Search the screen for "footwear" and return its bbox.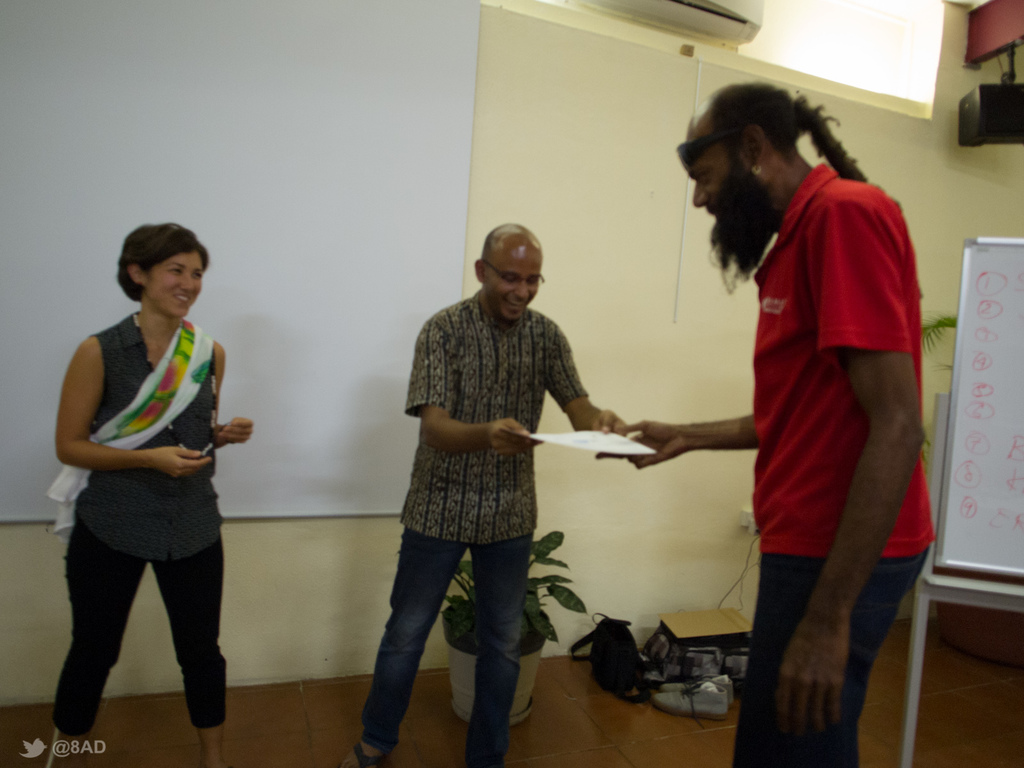
Found: <bbox>336, 742, 388, 767</bbox>.
